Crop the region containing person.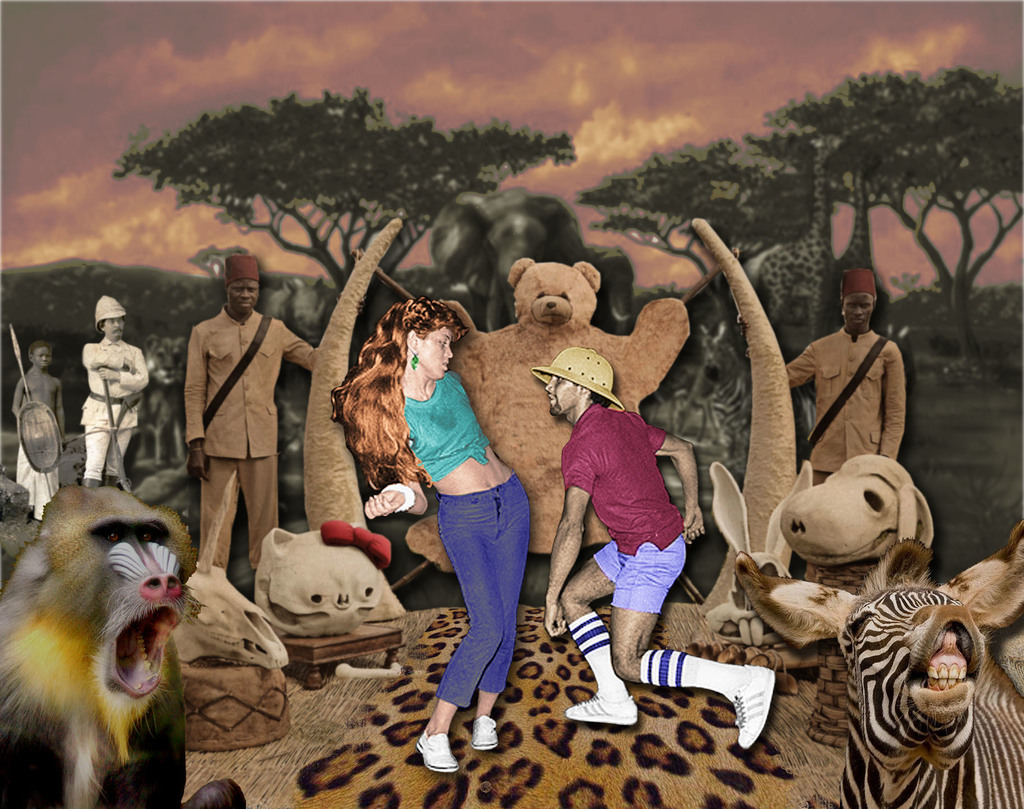
Crop region: l=330, t=298, r=528, b=769.
